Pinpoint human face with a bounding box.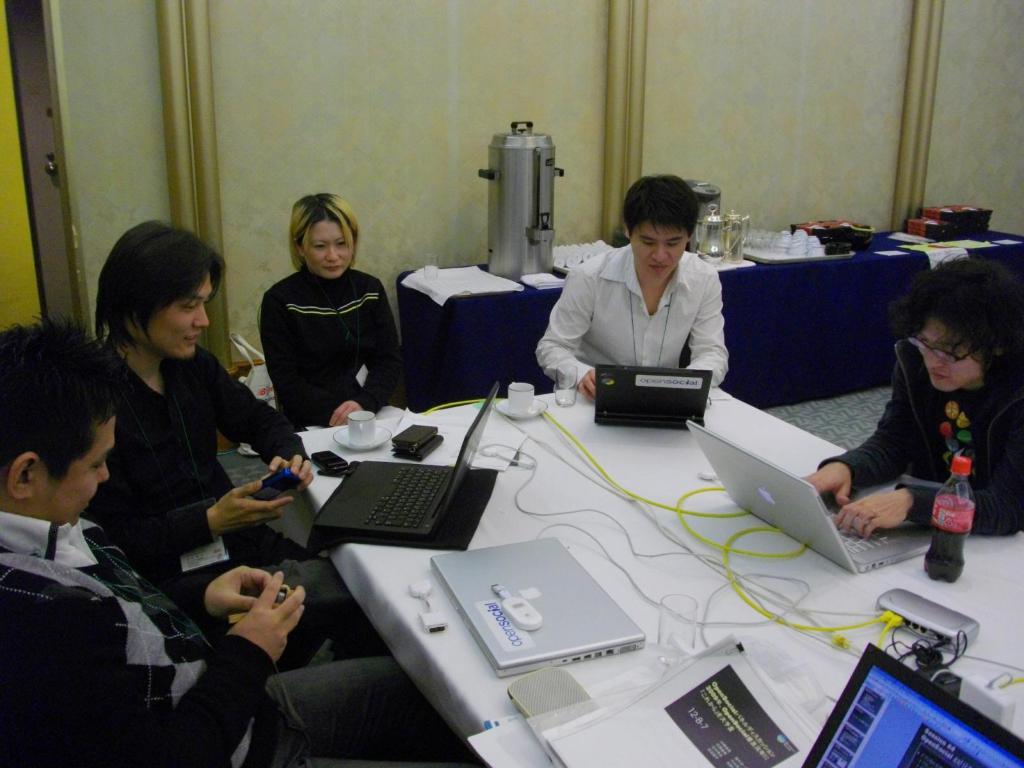
bbox(49, 419, 118, 527).
